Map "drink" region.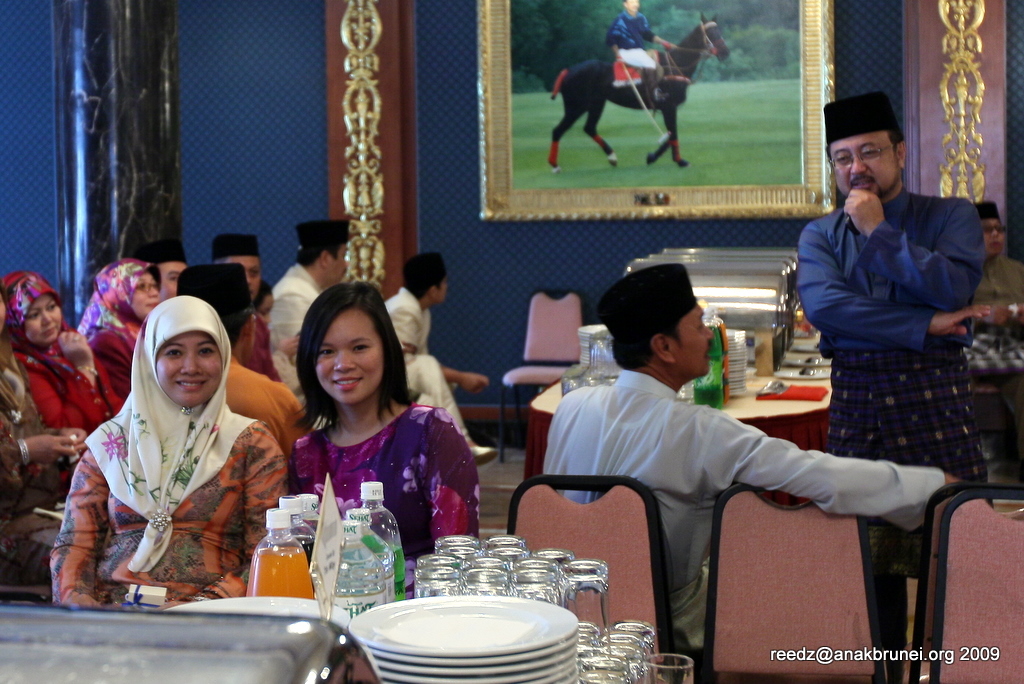
Mapped to 334, 552, 386, 617.
